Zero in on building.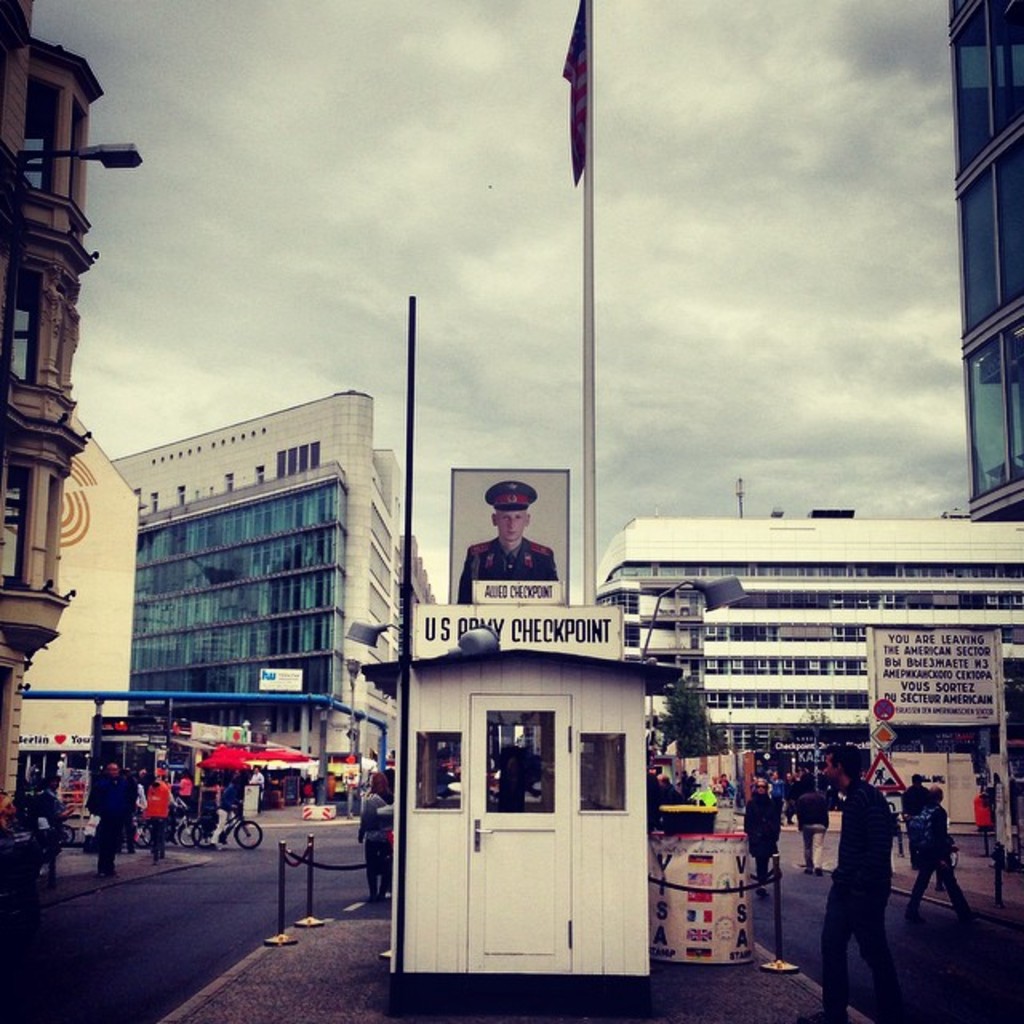
Zeroed in: <bbox>592, 514, 1022, 752</bbox>.
